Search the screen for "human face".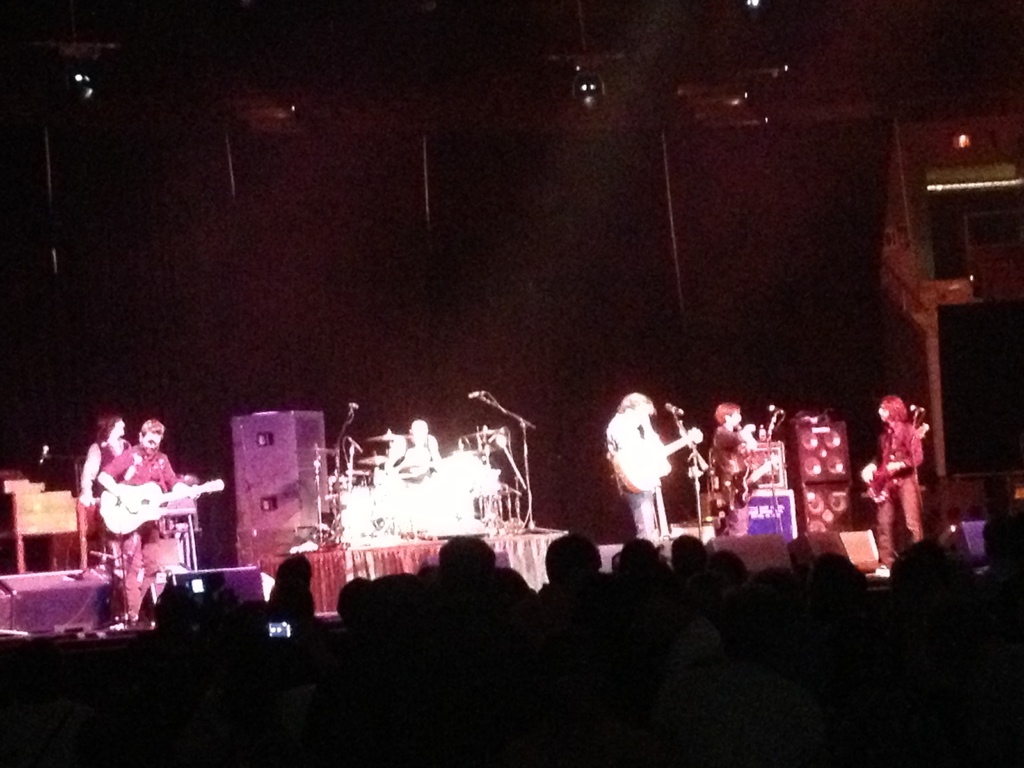
Found at [left=731, top=410, right=744, bottom=426].
